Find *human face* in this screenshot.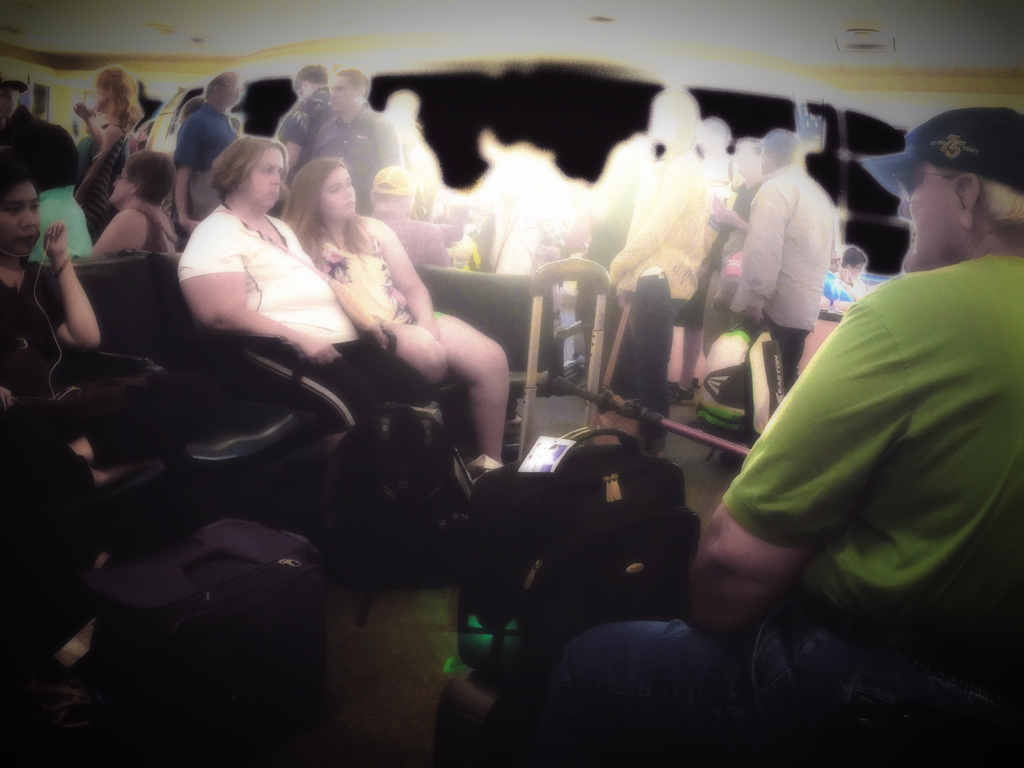
The bounding box for *human face* is 323,165,355,214.
